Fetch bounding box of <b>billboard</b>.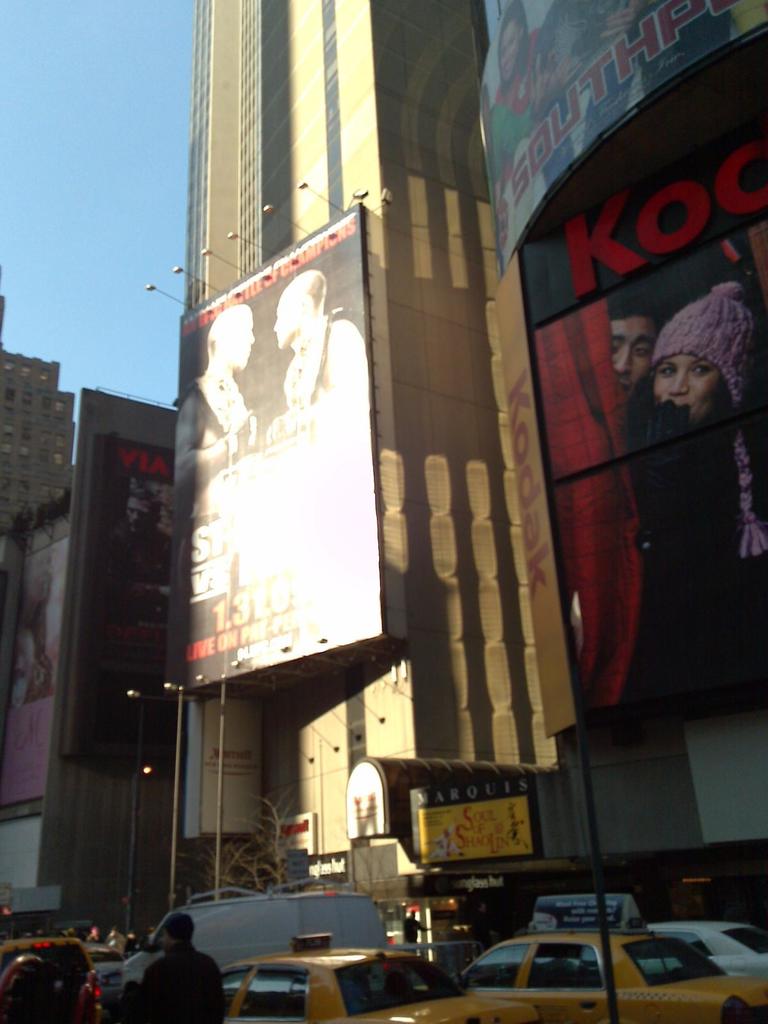
Bbox: 511:43:767:717.
